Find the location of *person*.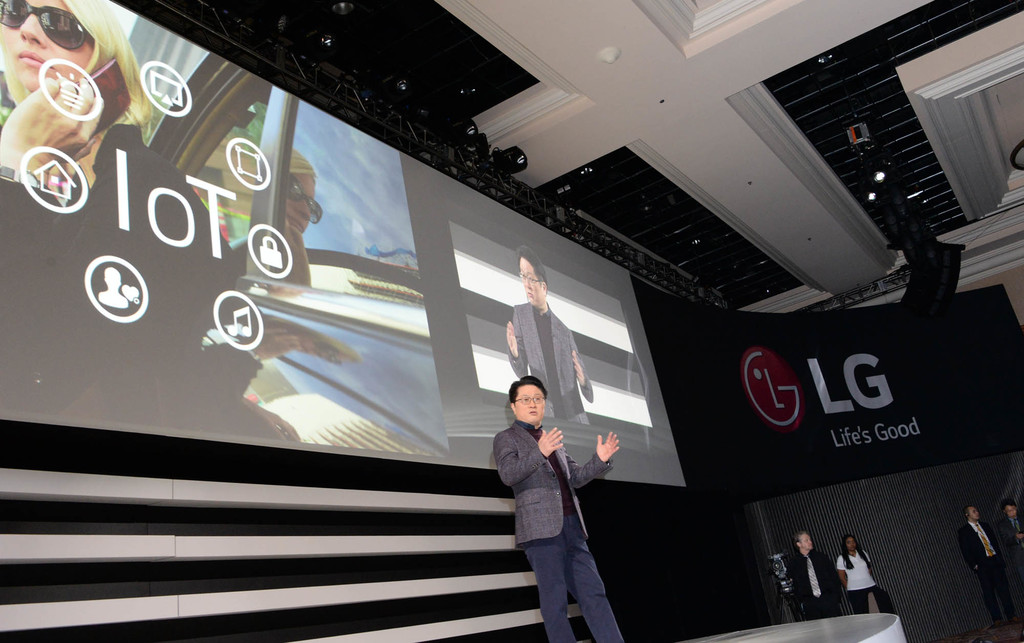
Location: 842/528/889/612.
